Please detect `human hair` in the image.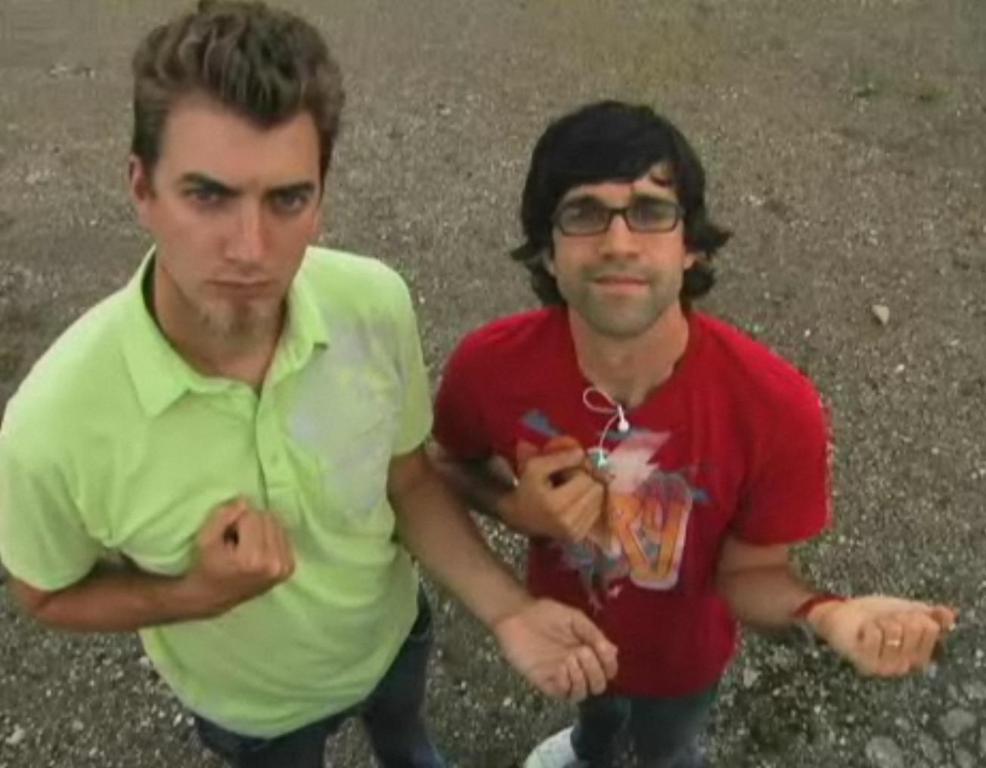
<bbox>129, 0, 347, 194</bbox>.
